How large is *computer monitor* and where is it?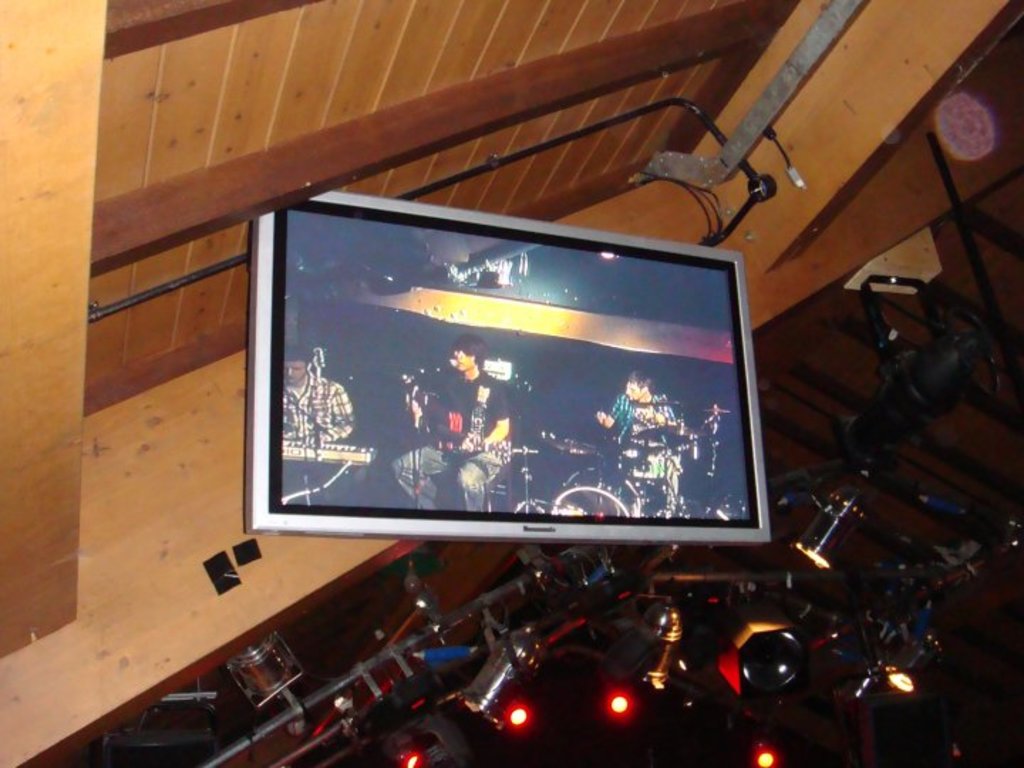
Bounding box: 243:183:777:543.
